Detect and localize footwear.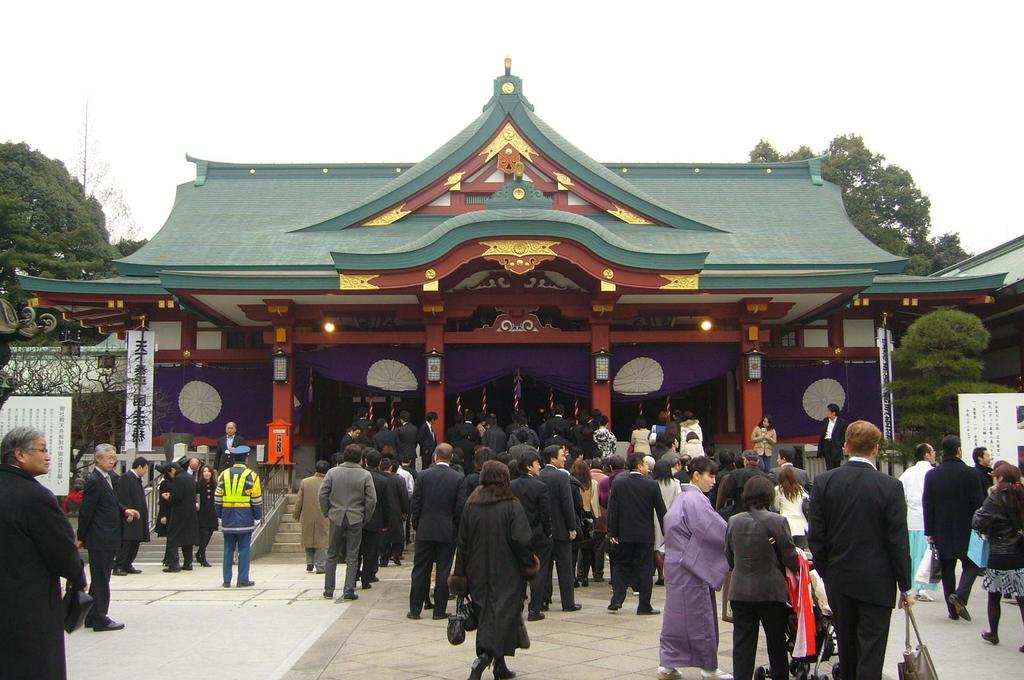
Localized at [left=163, top=565, right=180, bottom=571].
